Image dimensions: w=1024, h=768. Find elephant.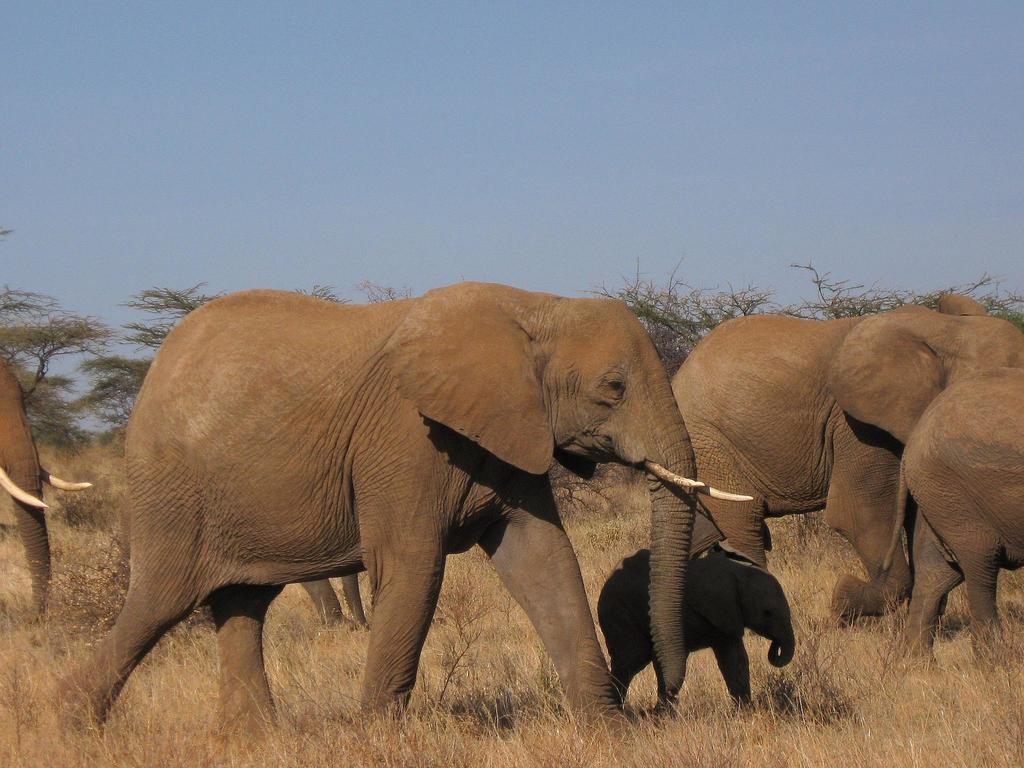
bbox(47, 283, 753, 745).
